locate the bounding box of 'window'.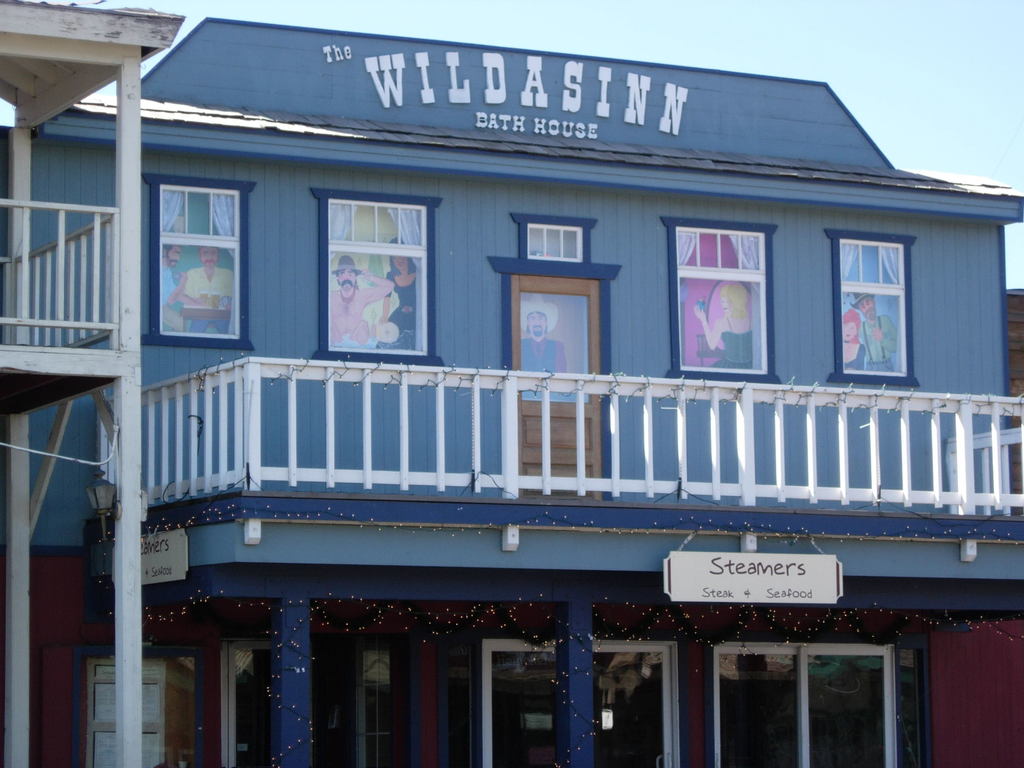
Bounding box: (left=221, top=635, right=366, bottom=767).
